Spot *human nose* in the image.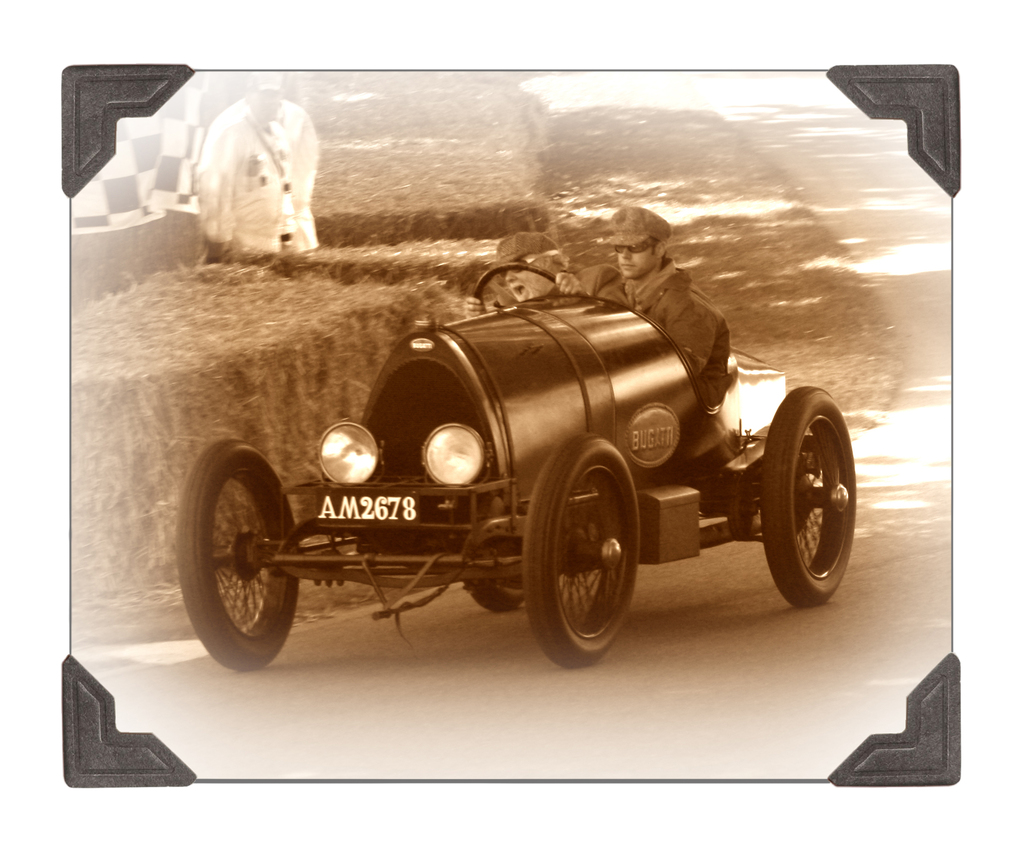
*human nose* found at <bbox>504, 269, 516, 282</bbox>.
